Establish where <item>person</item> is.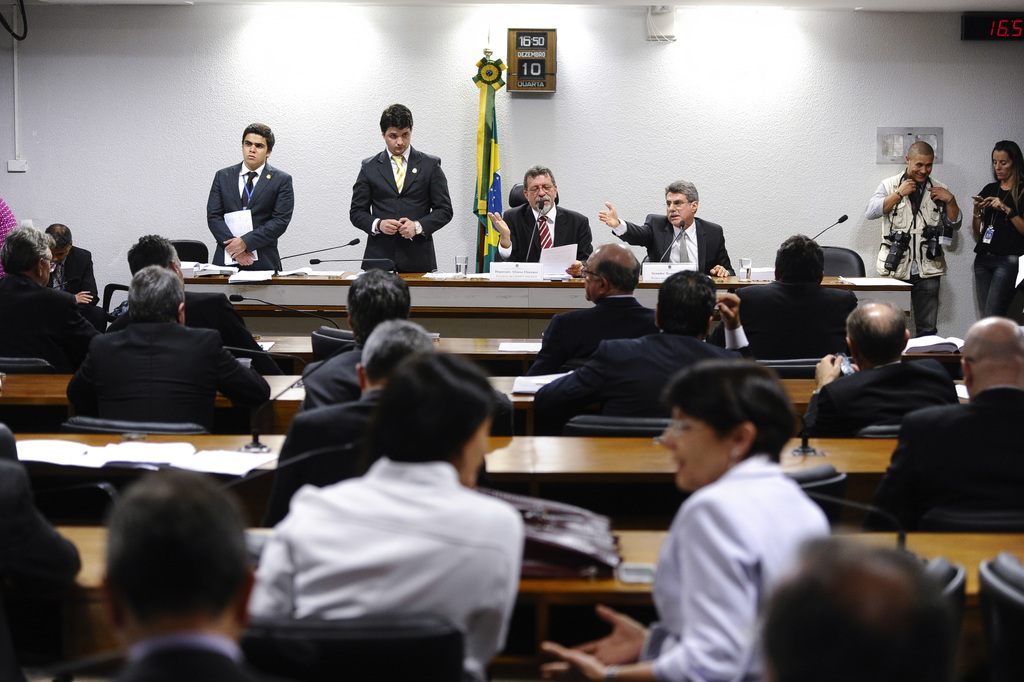
Established at (968,138,1023,319).
